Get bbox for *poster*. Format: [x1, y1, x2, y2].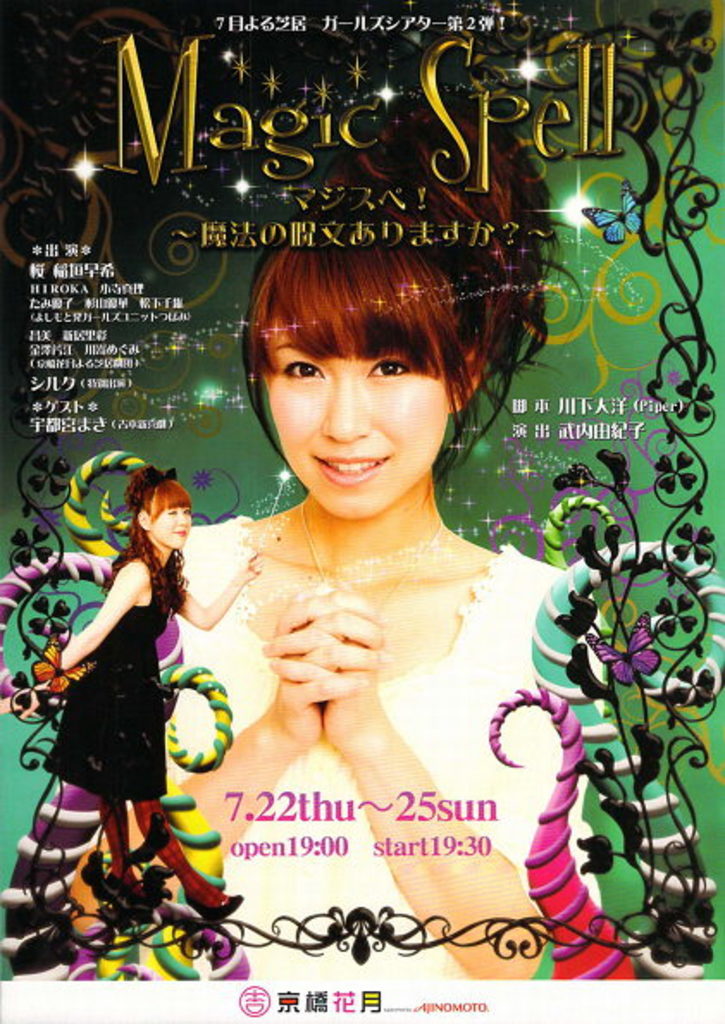
[0, 0, 723, 1022].
